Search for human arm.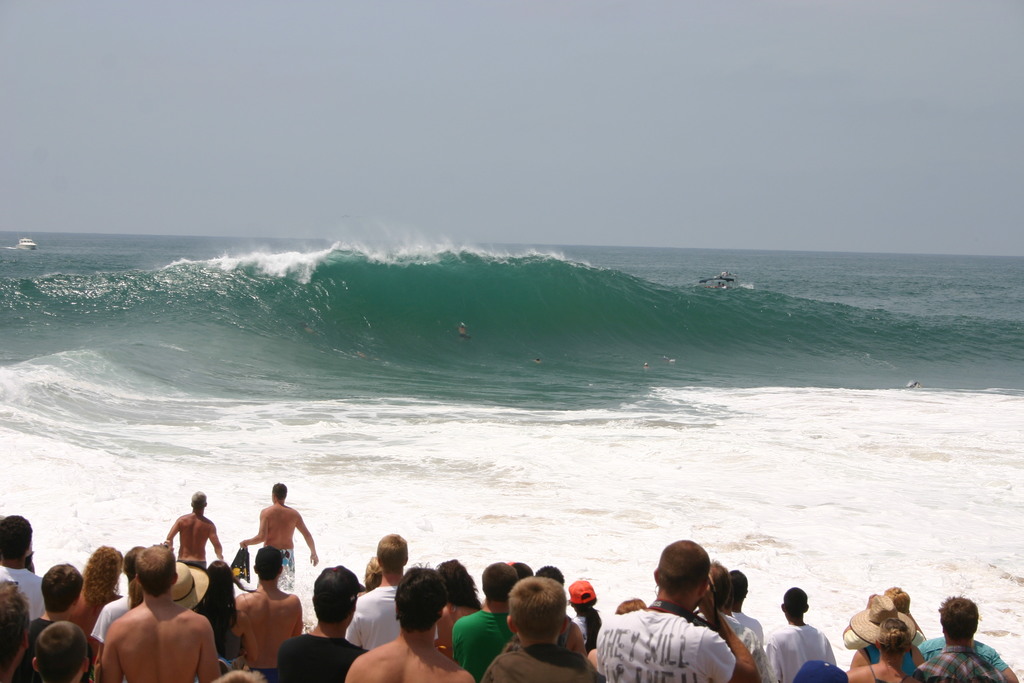
Found at x1=840, y1=624, x2=869, y2=649.
